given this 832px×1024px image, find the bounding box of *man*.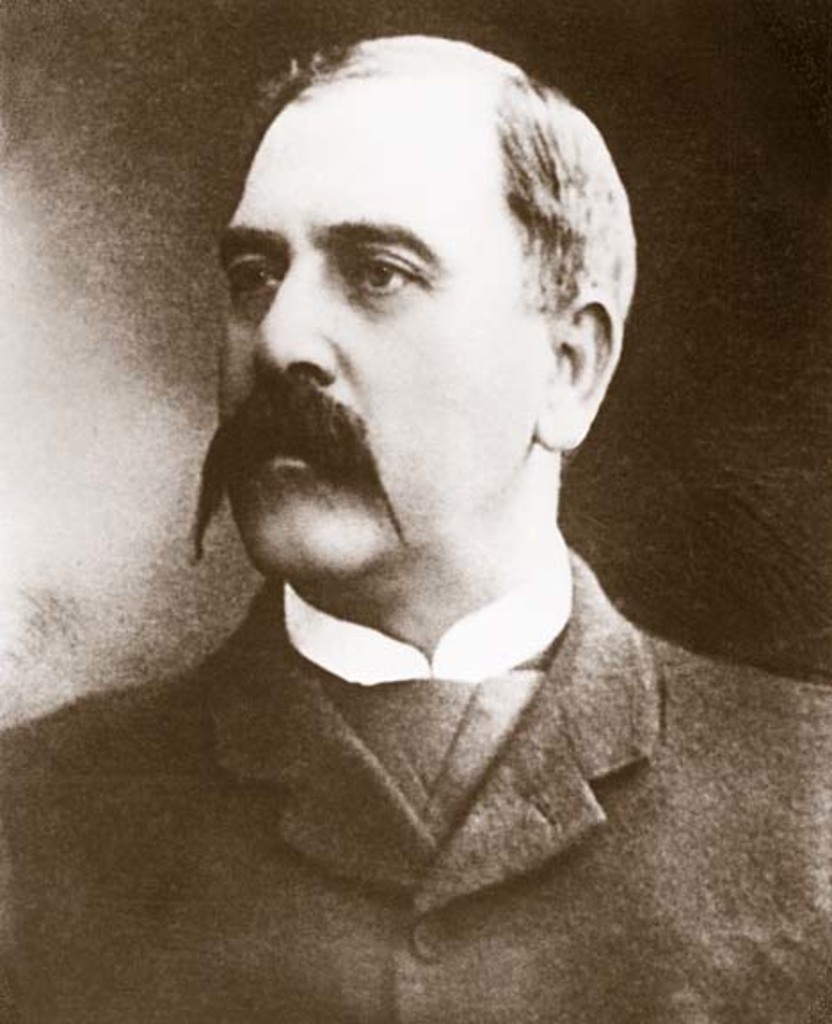
left=62, top=34, right=763, bottom=960.
